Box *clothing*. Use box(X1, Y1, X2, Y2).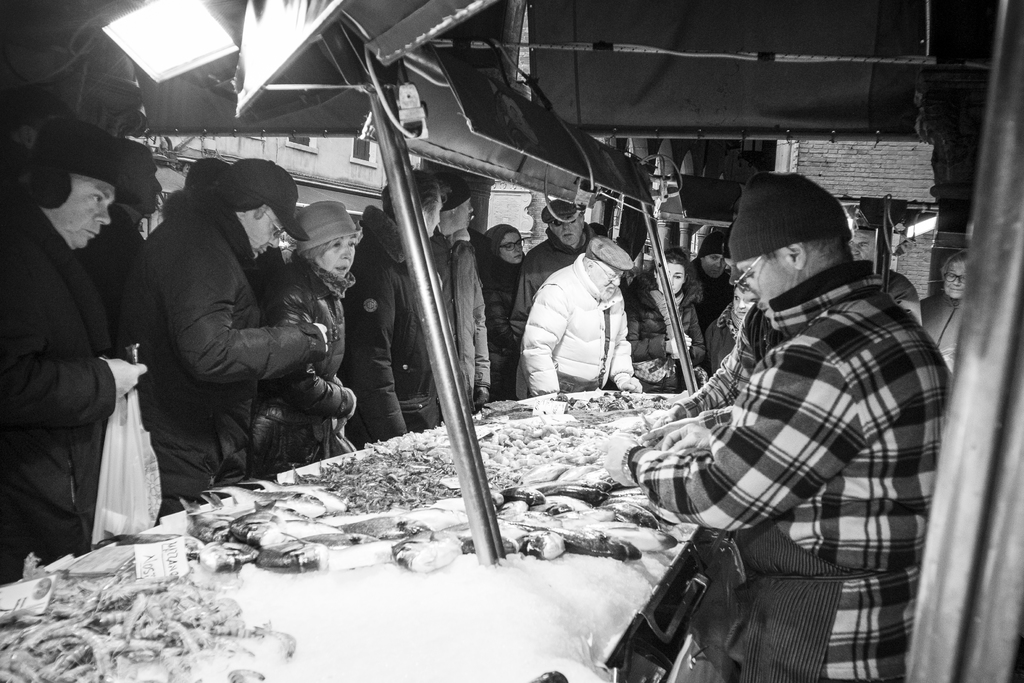
box(470, 251, 528, 411).
